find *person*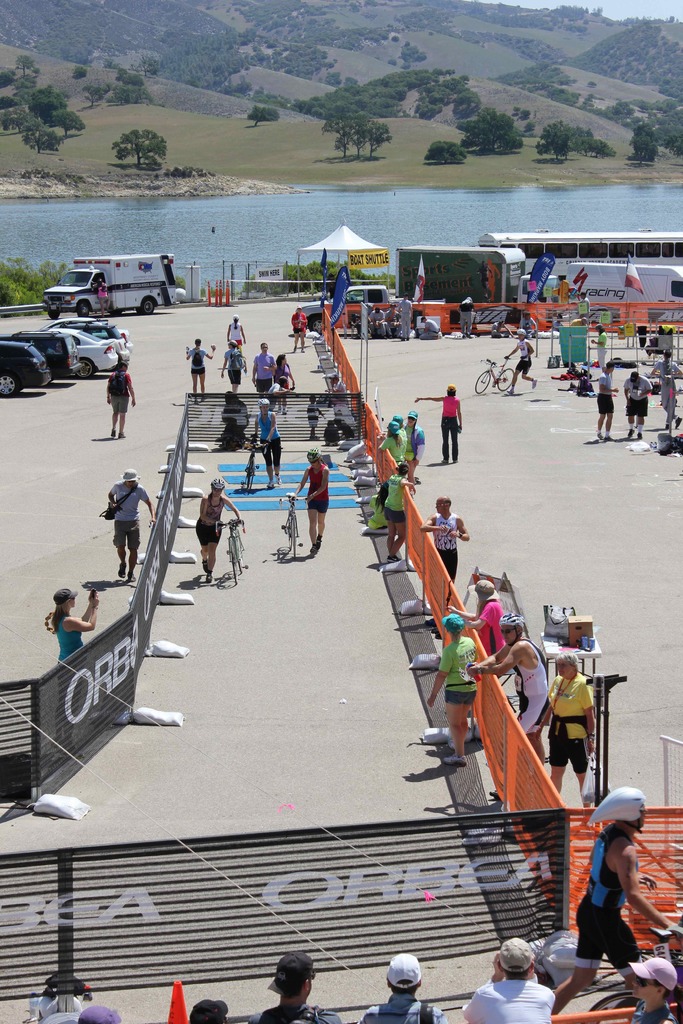
{"left": 290, "top": 302, "right": 313, "bottom": 356}
